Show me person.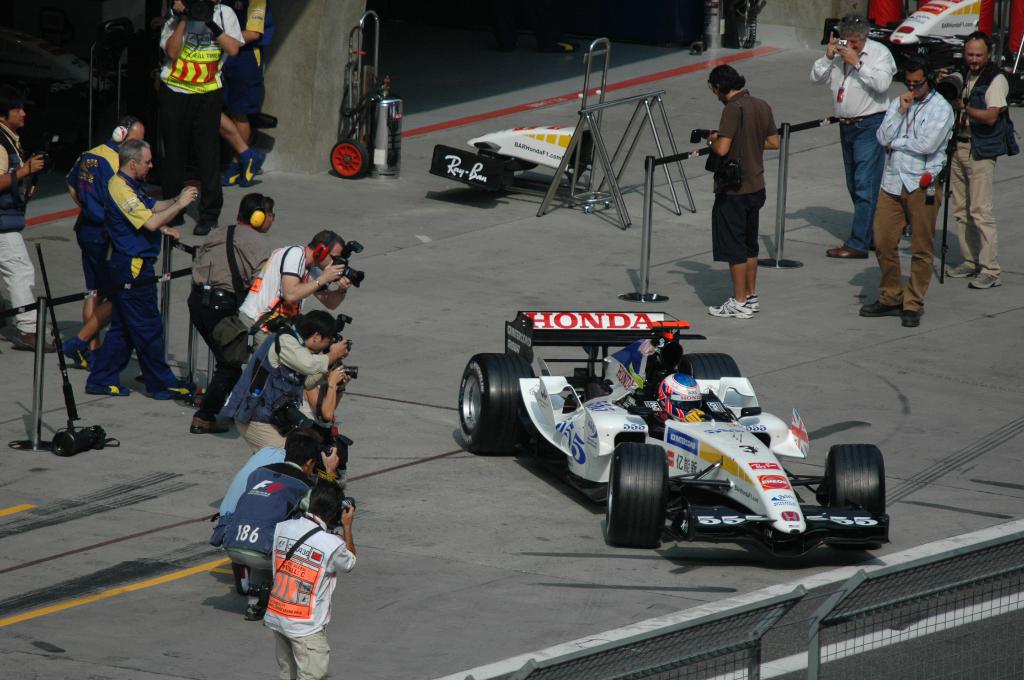
person is here: 236,229,350,358.
